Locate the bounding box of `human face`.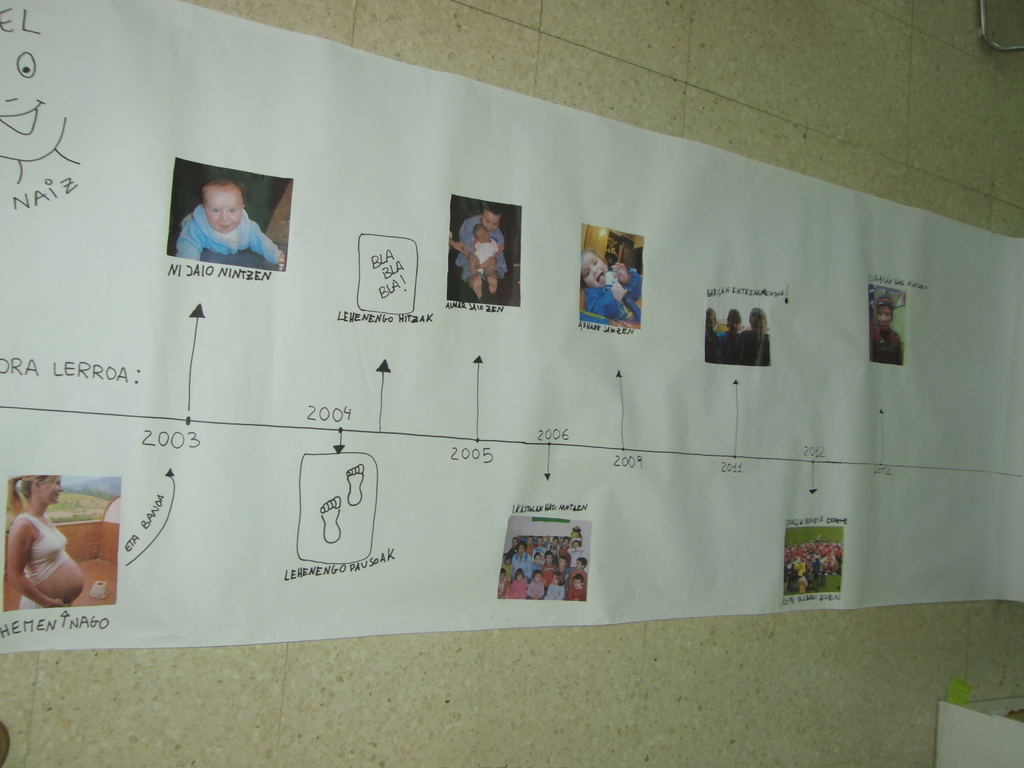
Bounding box: detection(579, 252, 606, 290).
